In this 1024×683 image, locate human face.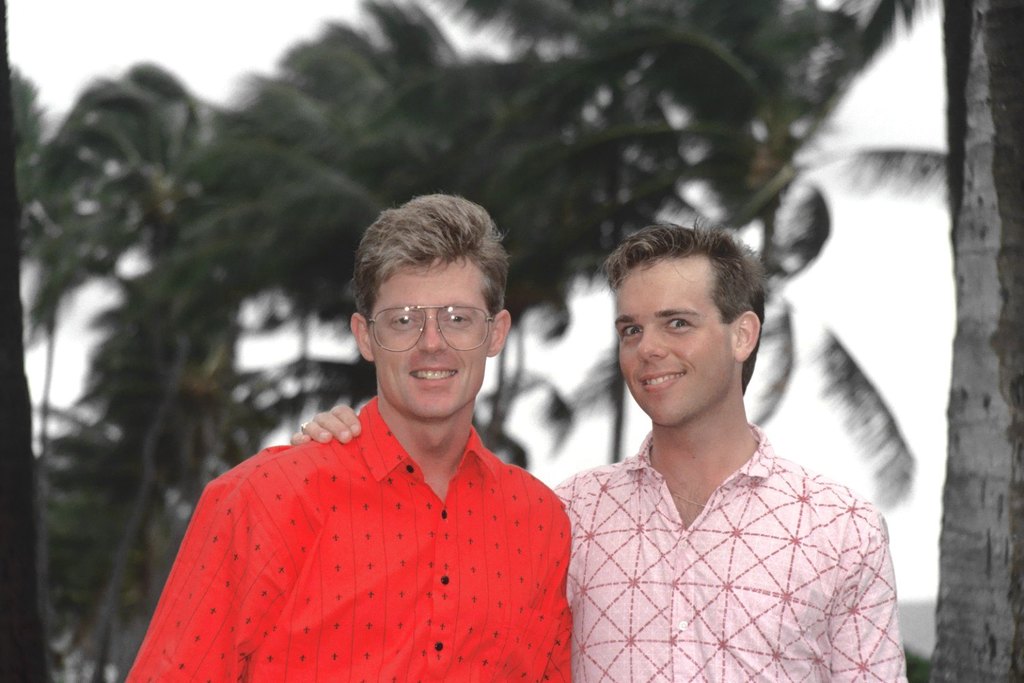
Bounding box: (620, 259, 735, 421).
